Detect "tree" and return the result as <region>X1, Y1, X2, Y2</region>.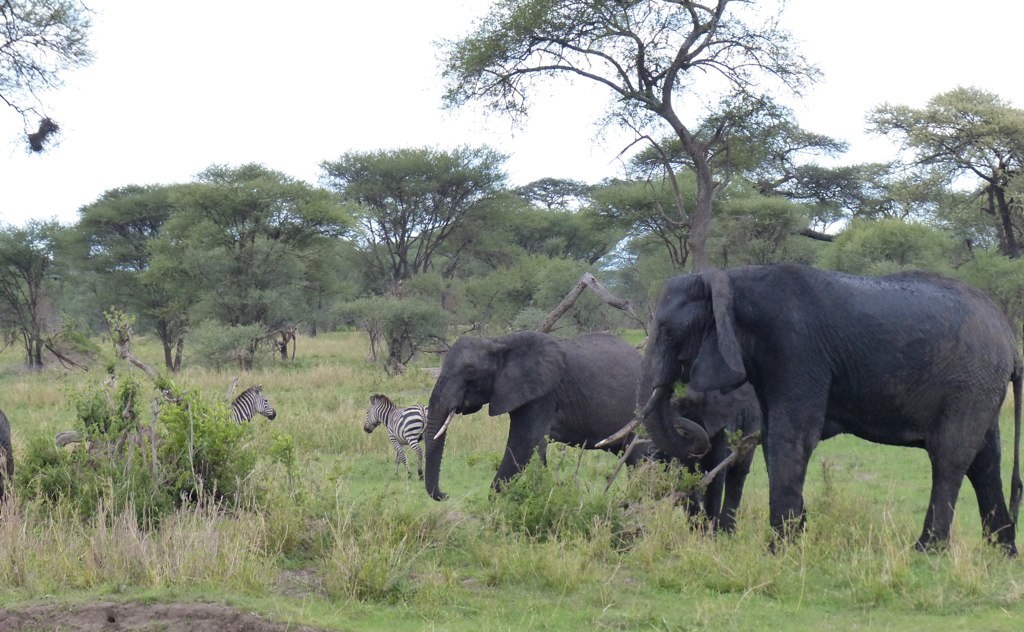
<region>519, 174, 590, 210</region>.
